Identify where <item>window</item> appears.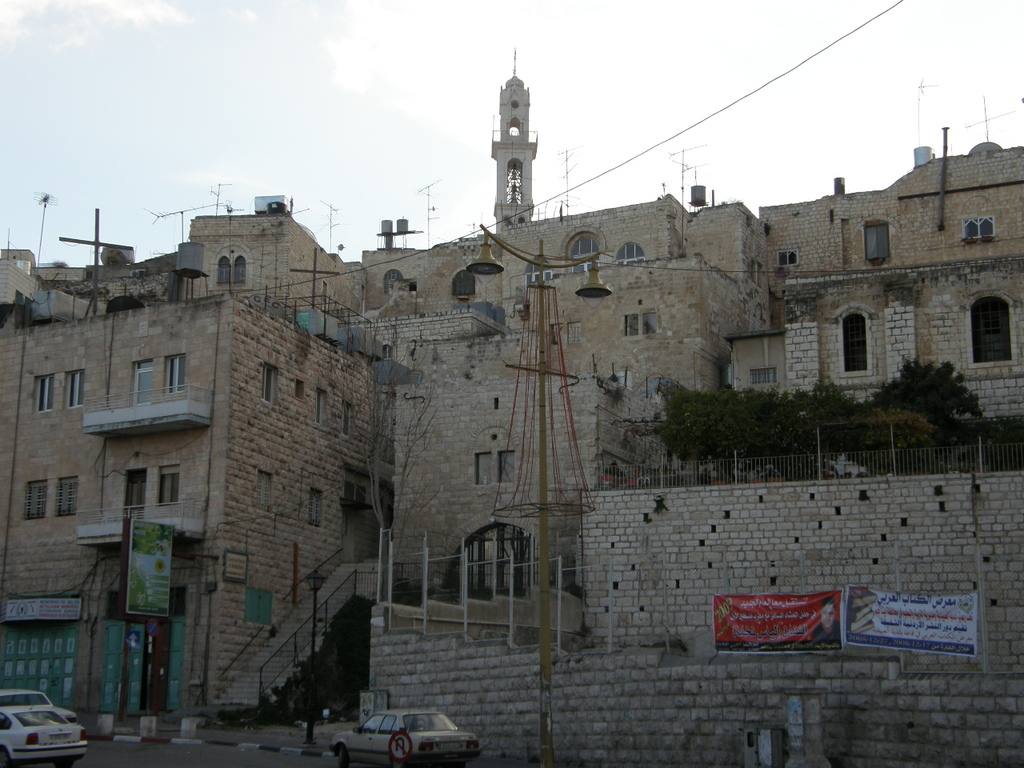
Appears at locate(63, 370, 85, 410).
